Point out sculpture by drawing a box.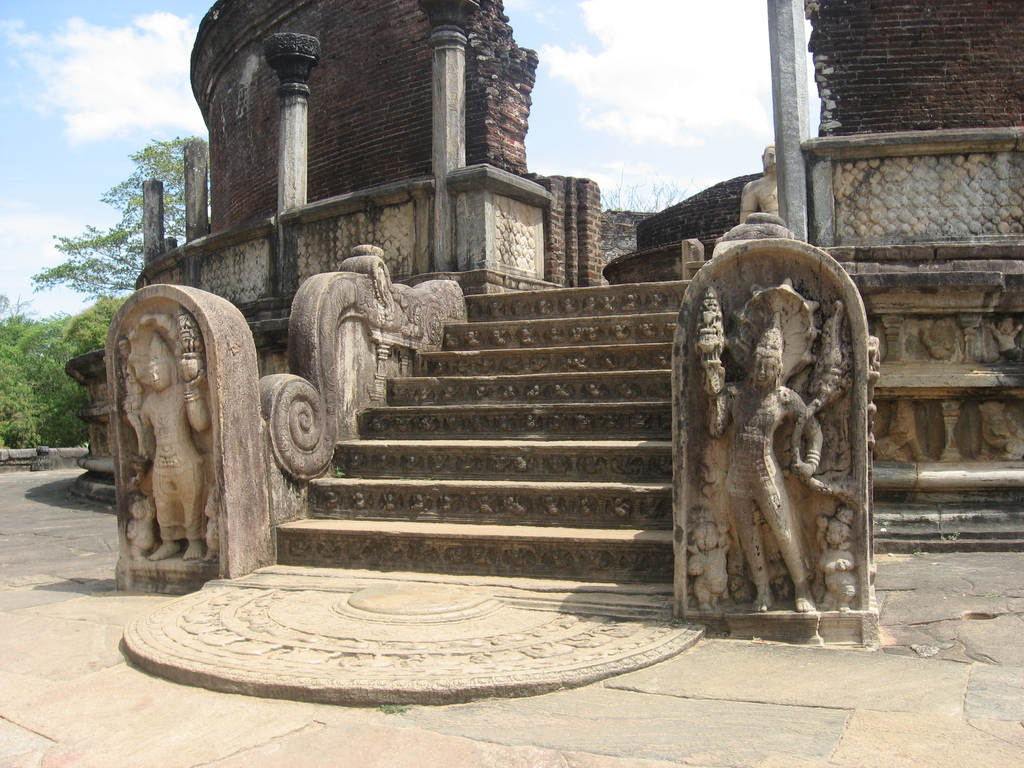
bbox=[589, 296, 602, 314].
